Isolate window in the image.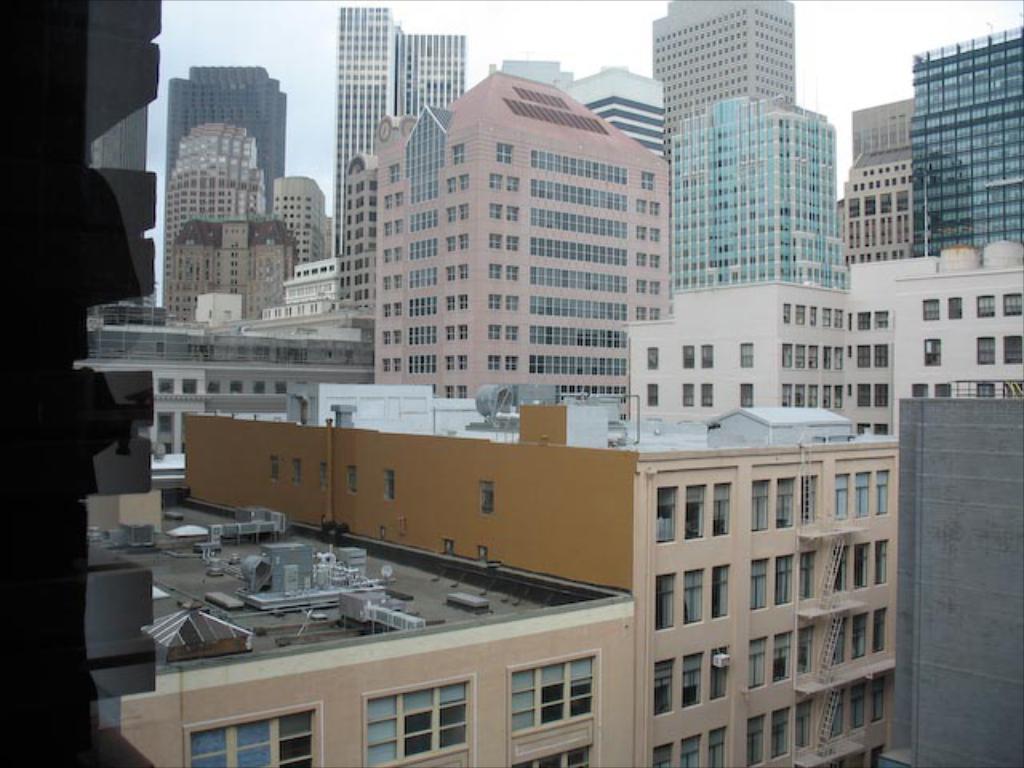
Isolated region: (left=754, top=475, right=773, bottom=534).
